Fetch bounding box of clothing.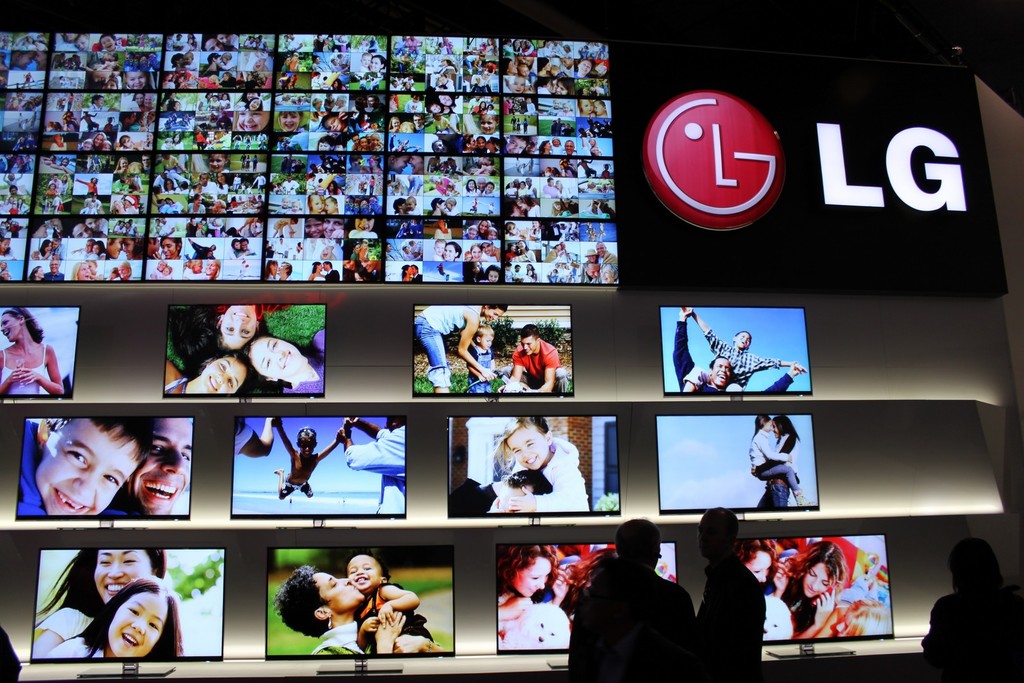
Bbox: [x1=17, y1=419, x2=44, y2=520].
